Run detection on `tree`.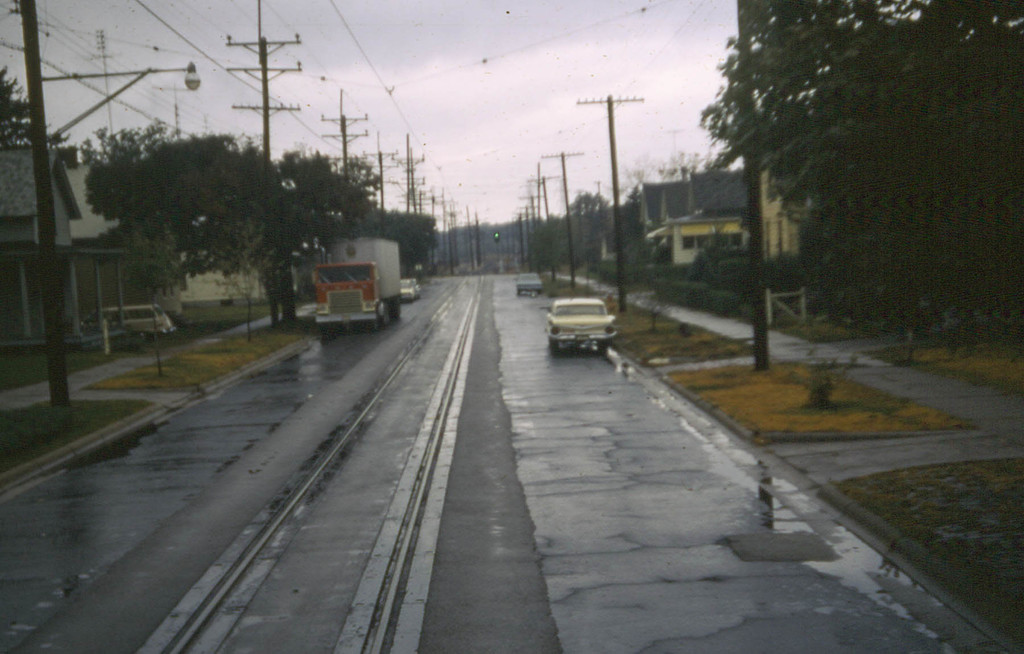
Result: 378 211 443 276.
